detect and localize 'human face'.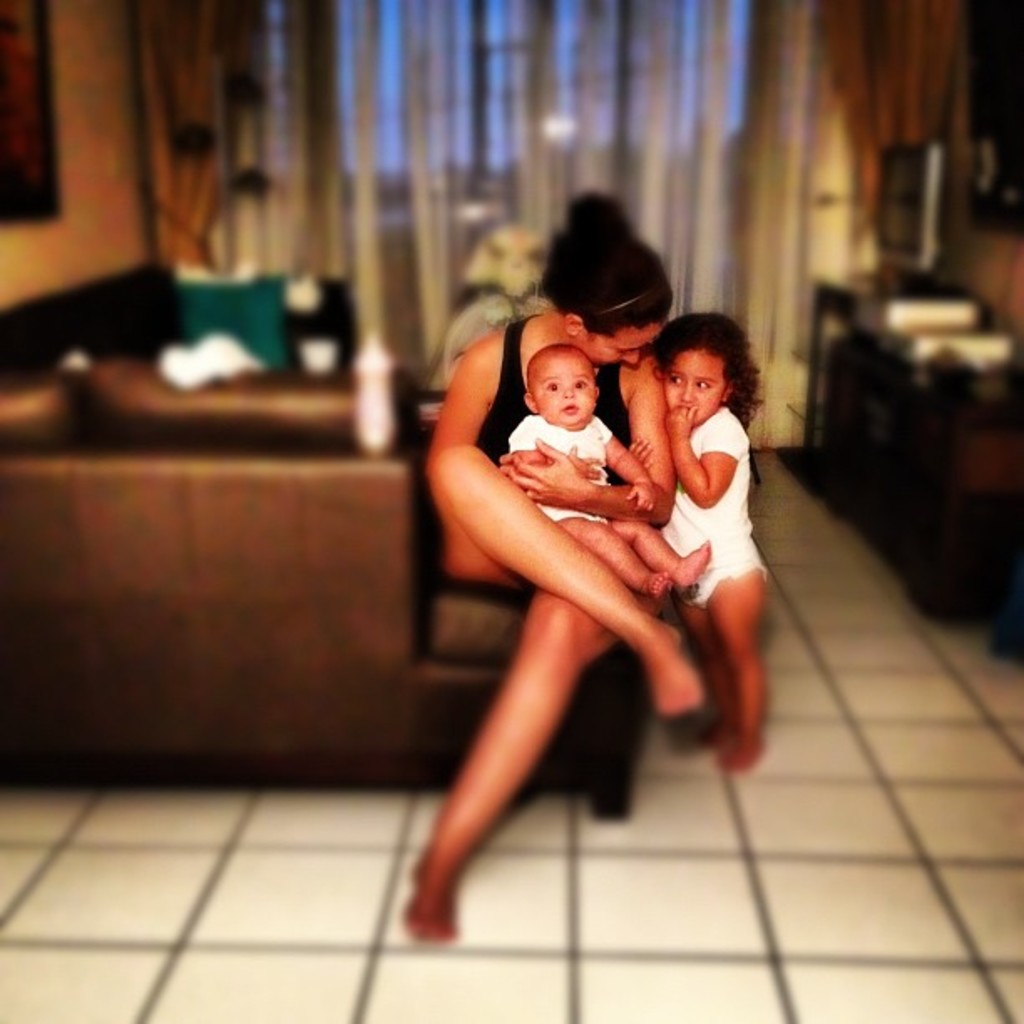
Localized at 577,311,669,365.
